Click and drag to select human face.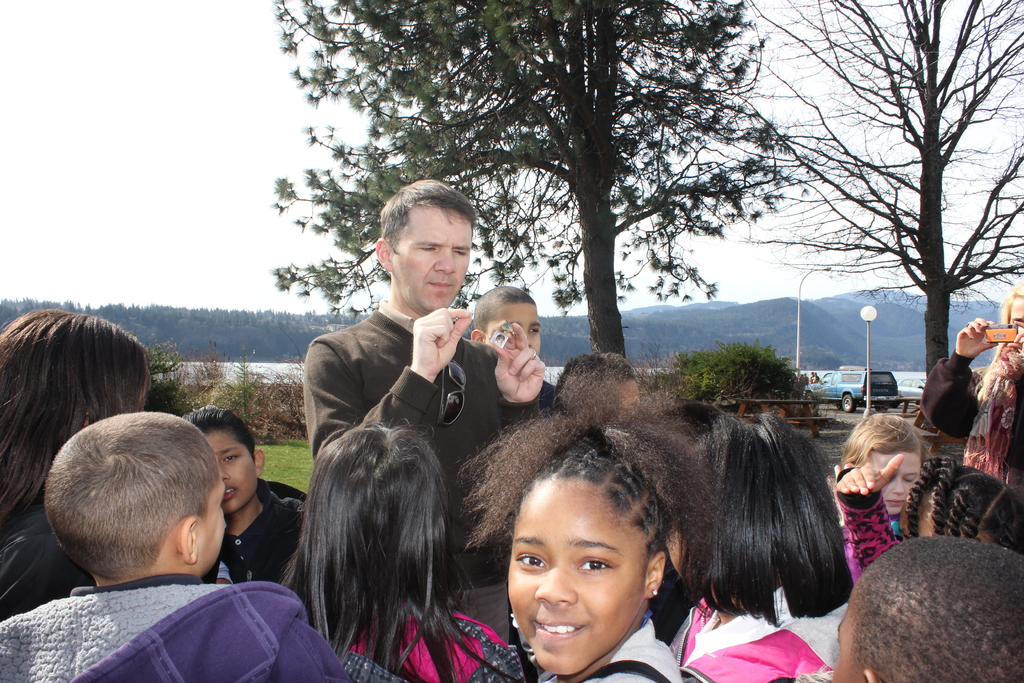
Selection: [877, 450, 920, 513].
